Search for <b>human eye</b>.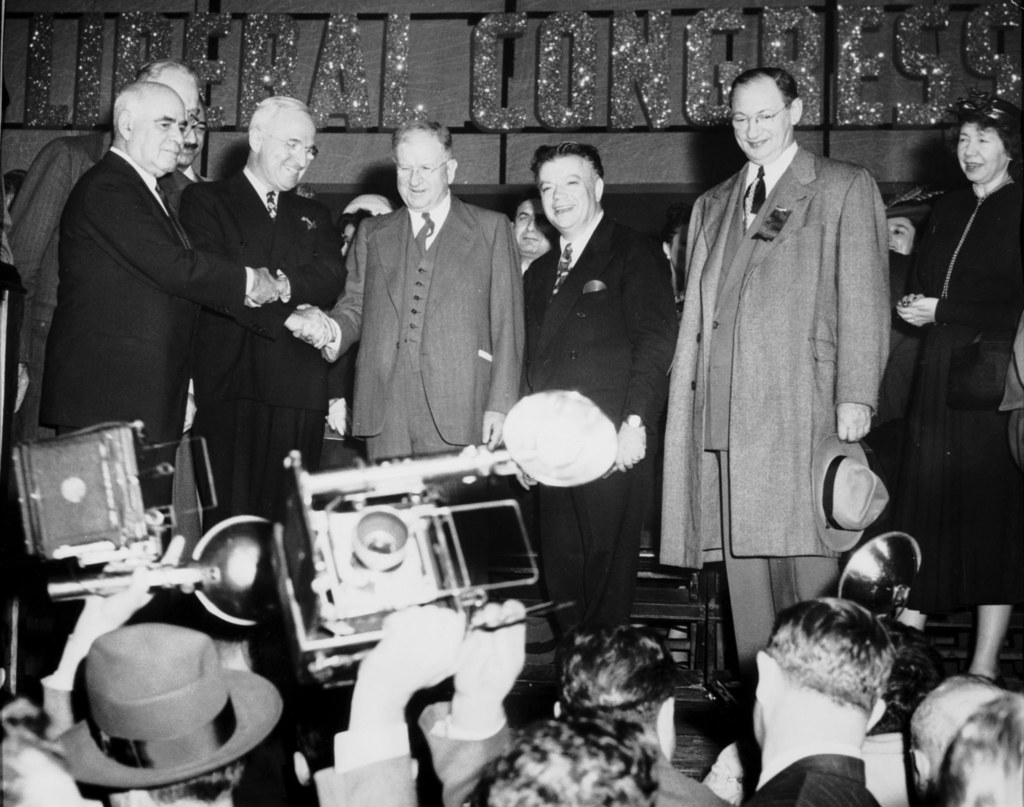
Found at 285 142 296 149.
